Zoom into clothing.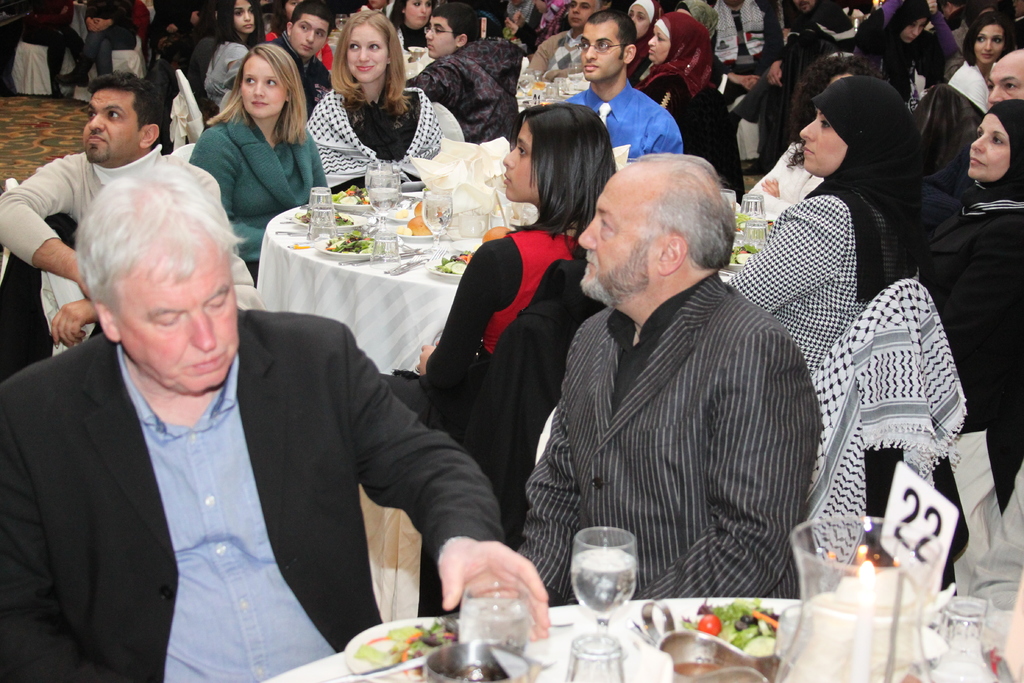
Zoom target: bbox=[906, 66, 970, 167].
